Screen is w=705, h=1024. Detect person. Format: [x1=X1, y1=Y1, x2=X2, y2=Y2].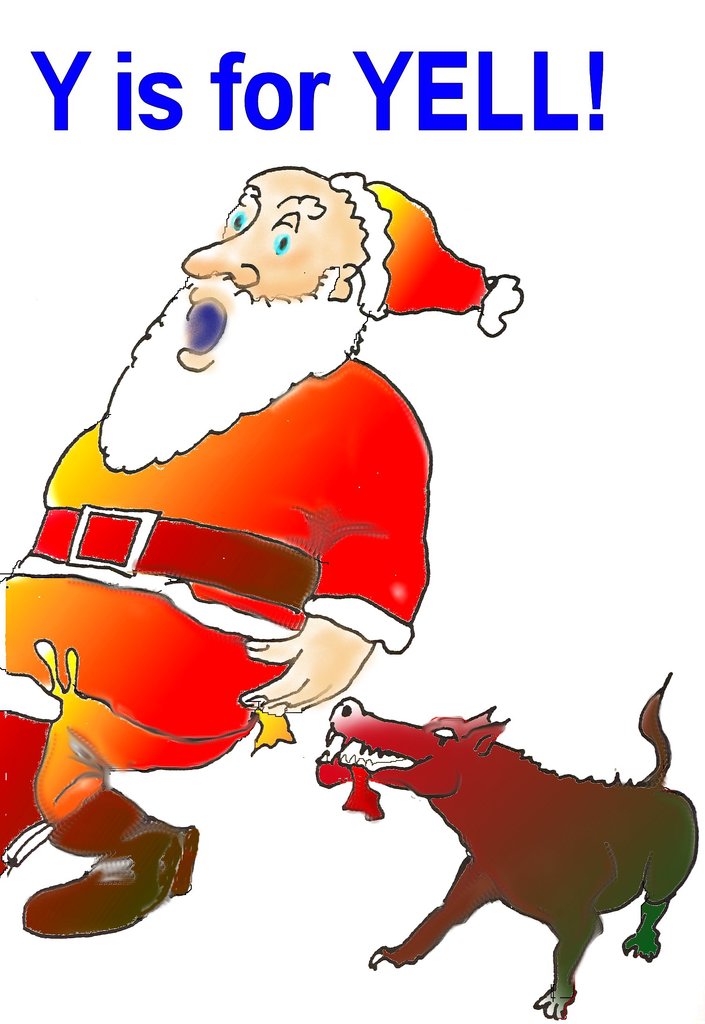
[x1=0, y1=164, x2=526, y2=941].
